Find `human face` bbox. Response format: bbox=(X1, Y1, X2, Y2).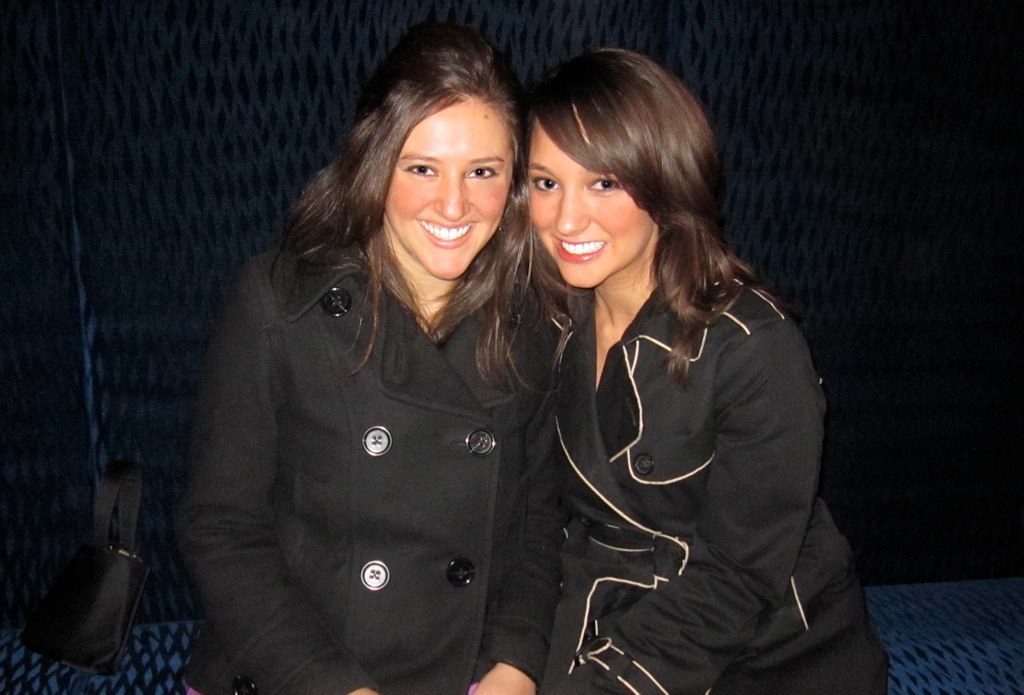
bbox=(384, 91, 513, 277).
